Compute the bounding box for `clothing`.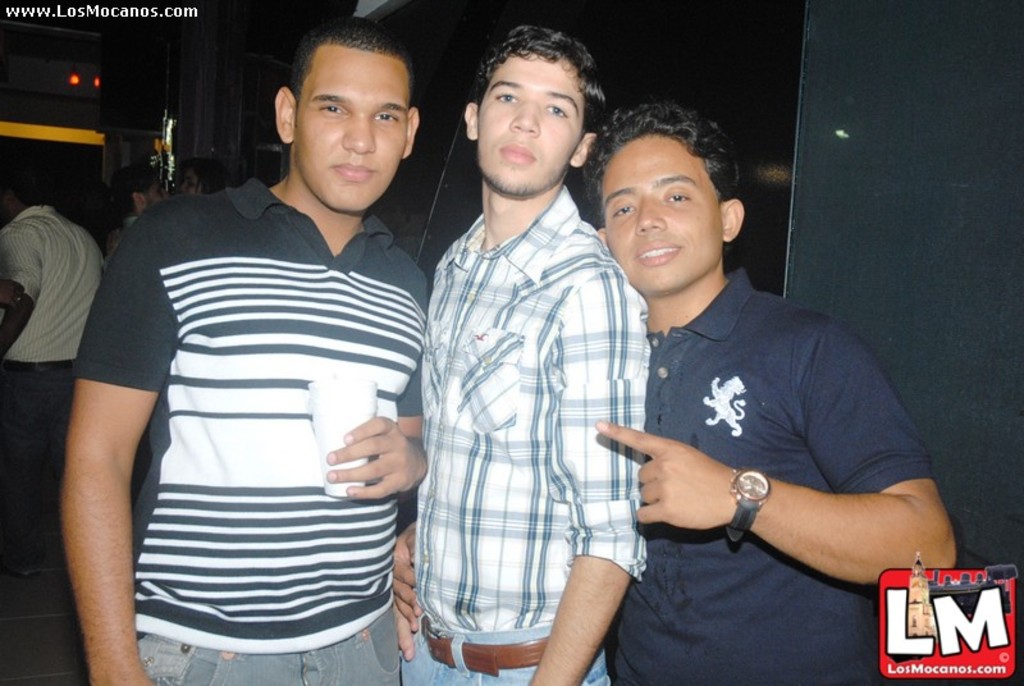
bbox=(0, 212, 104, 513).
